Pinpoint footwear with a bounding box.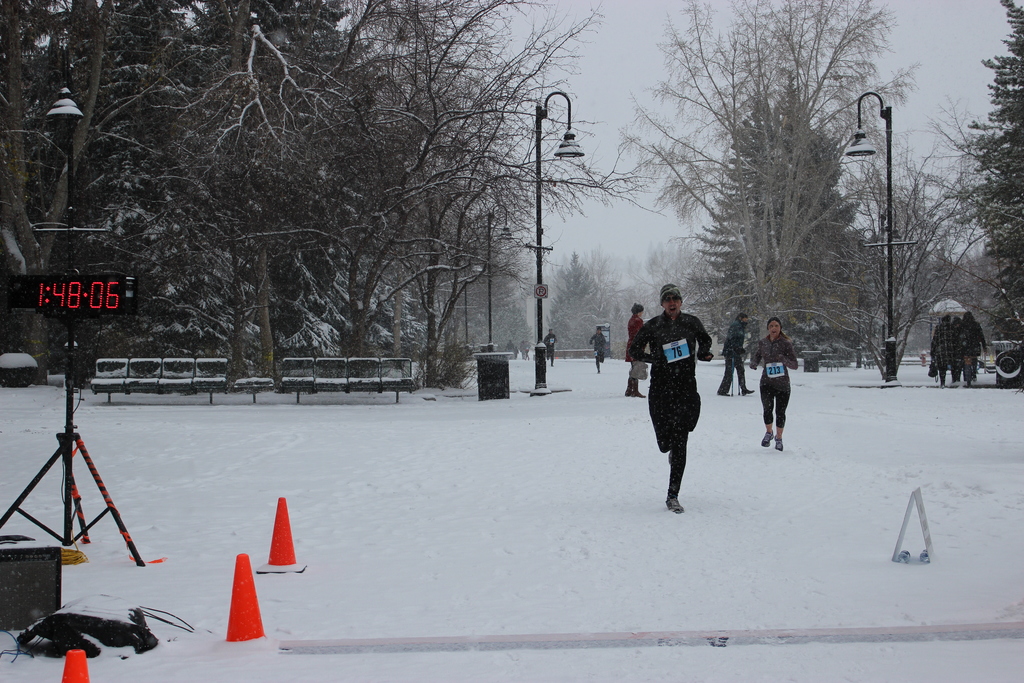
(x1=771, y1=436, x2=787, y2=456).
